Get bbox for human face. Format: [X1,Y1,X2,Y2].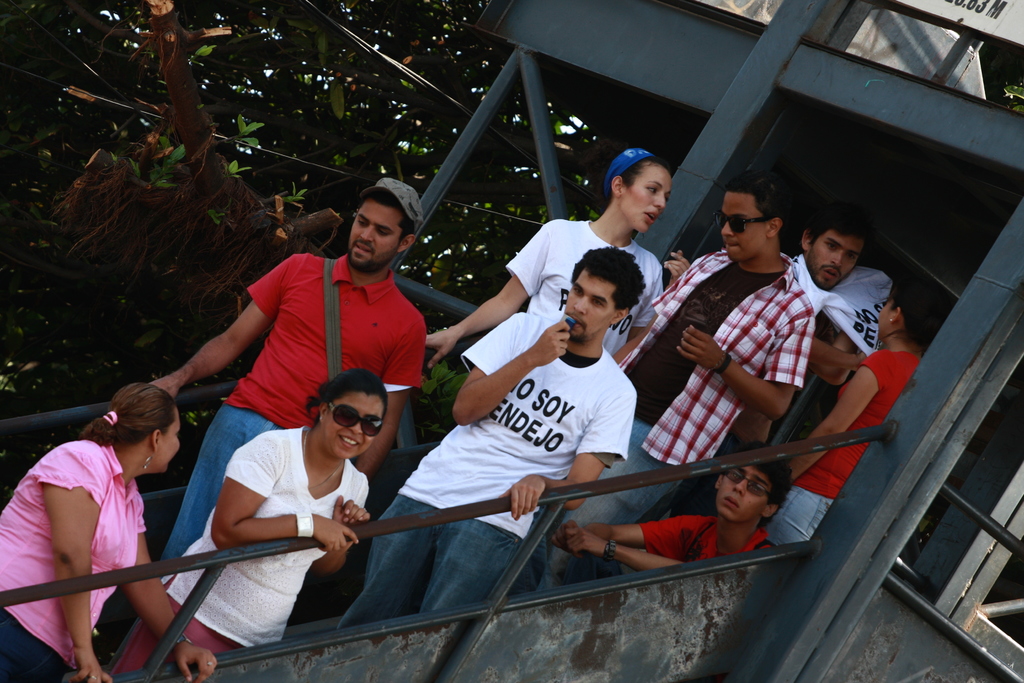
[806,227,867,290].
